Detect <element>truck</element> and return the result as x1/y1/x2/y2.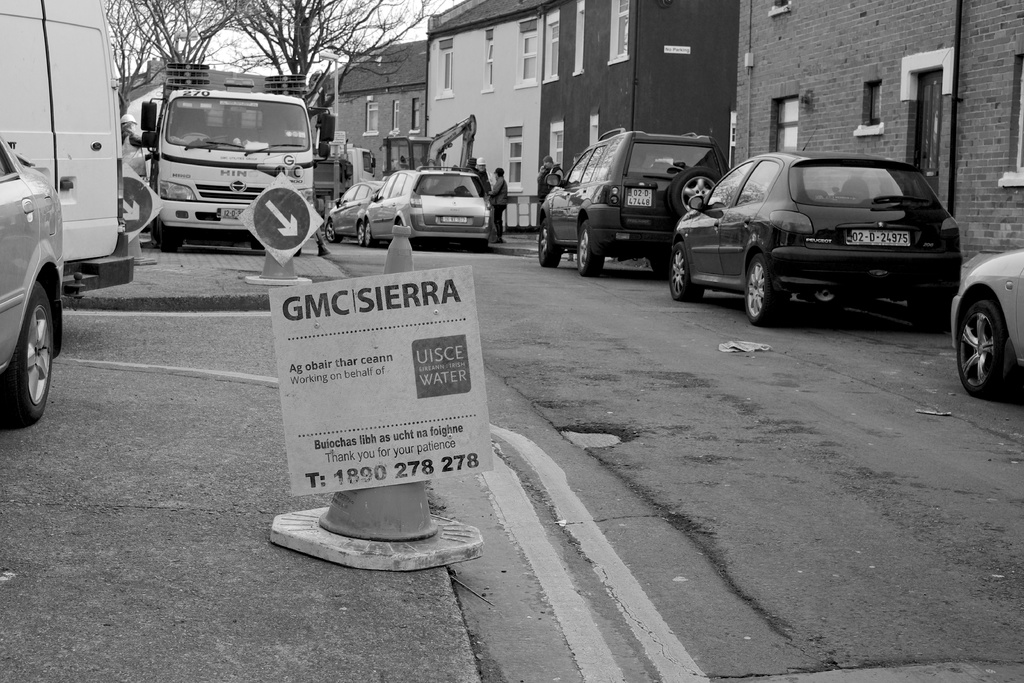
138/62/336/249.
